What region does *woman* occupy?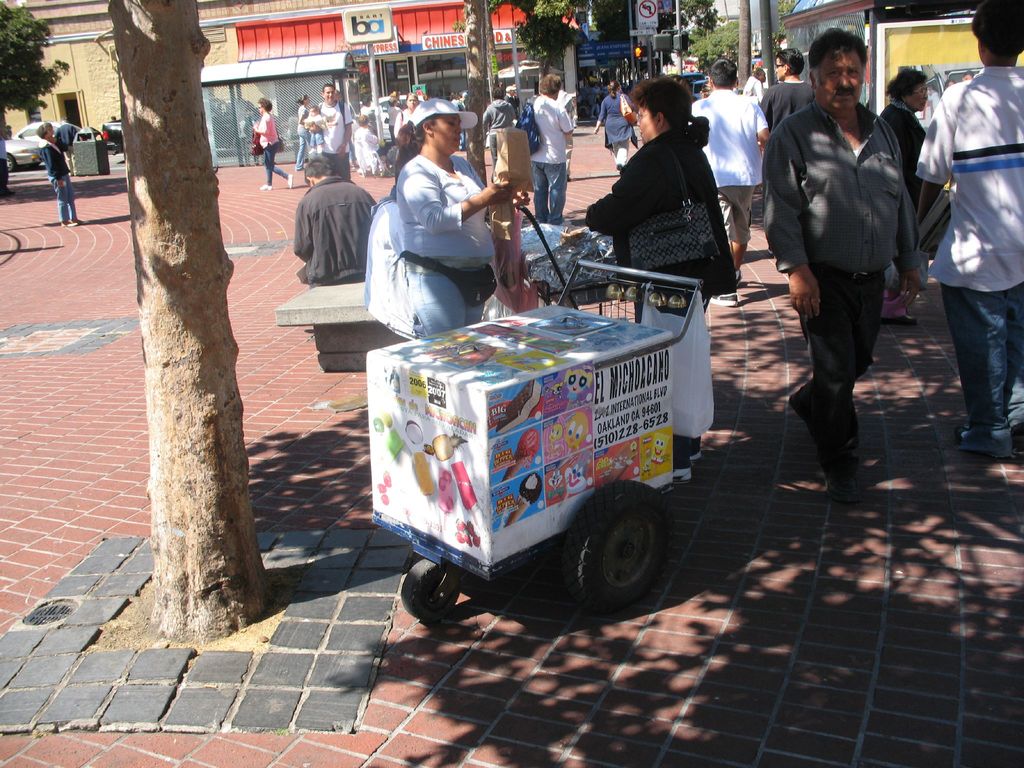
x1=255 y1=95 x2=294 y2=190.
